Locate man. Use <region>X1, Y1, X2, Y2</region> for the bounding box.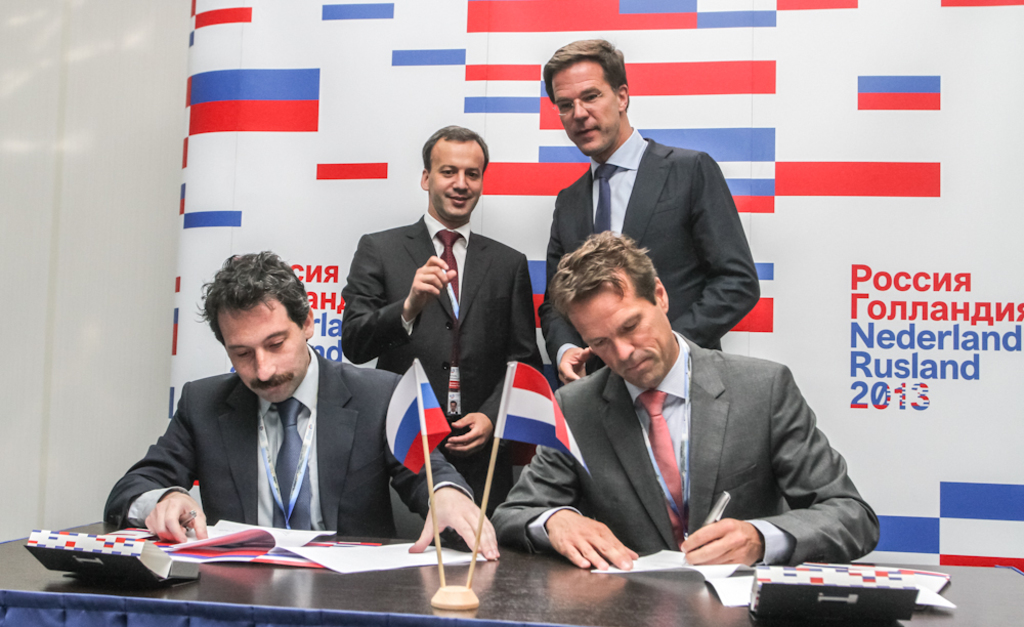
<region>544, 41, 758, 383</region>.
